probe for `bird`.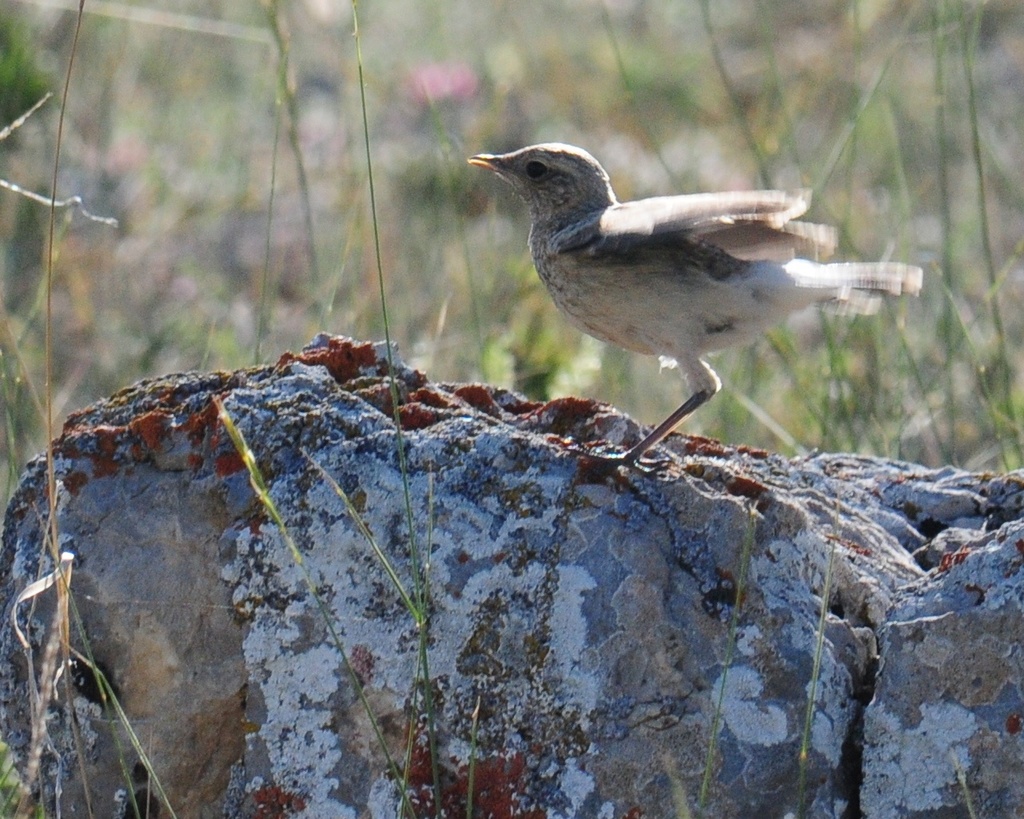
Probe result: 456,133,936,482.
